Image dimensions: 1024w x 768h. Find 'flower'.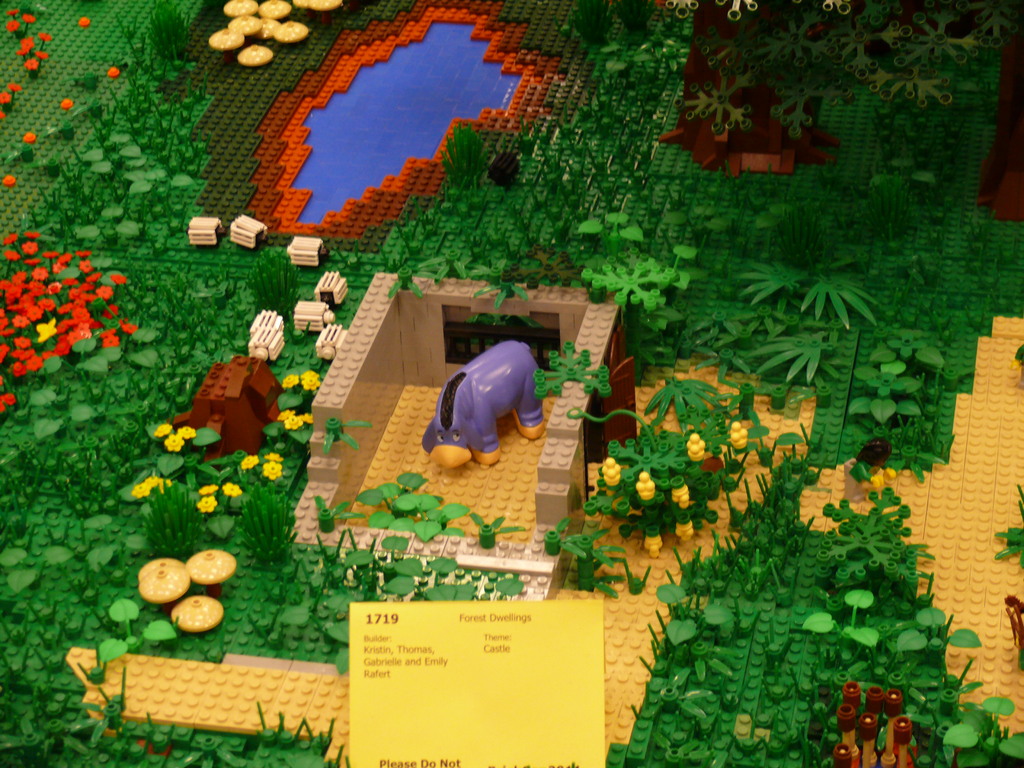
select_region(198, 483, 218, 495).
